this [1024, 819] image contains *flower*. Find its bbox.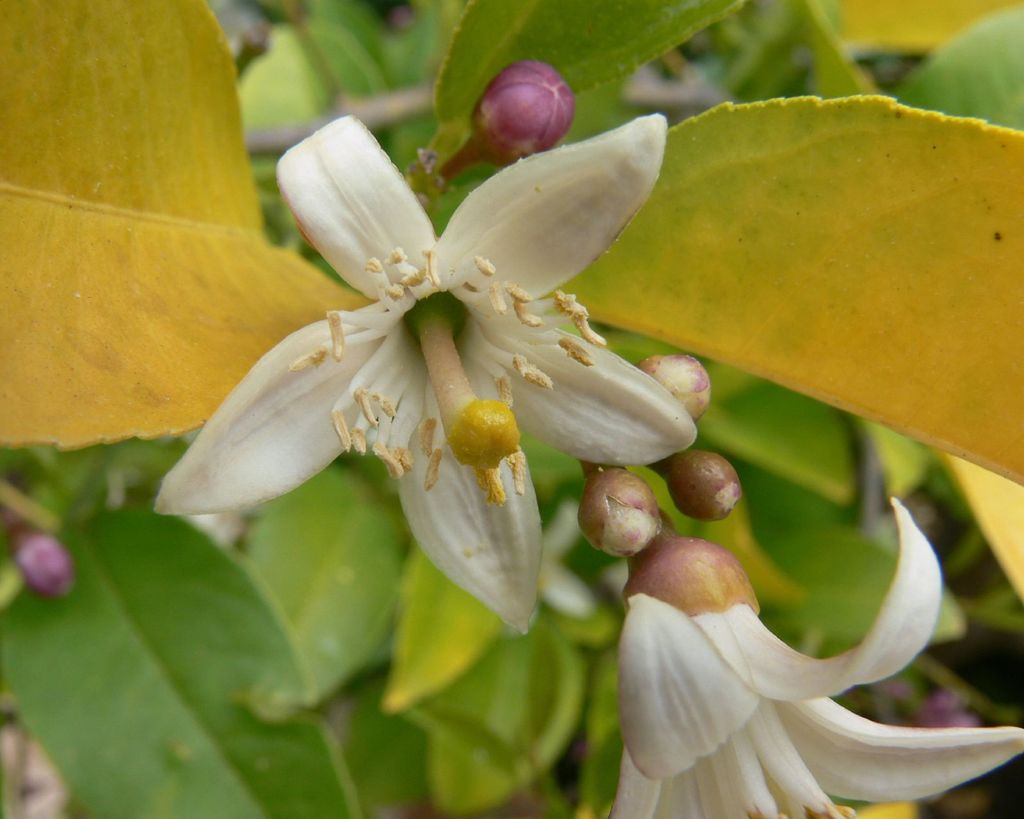
box=[443, 60, 586, 187].
